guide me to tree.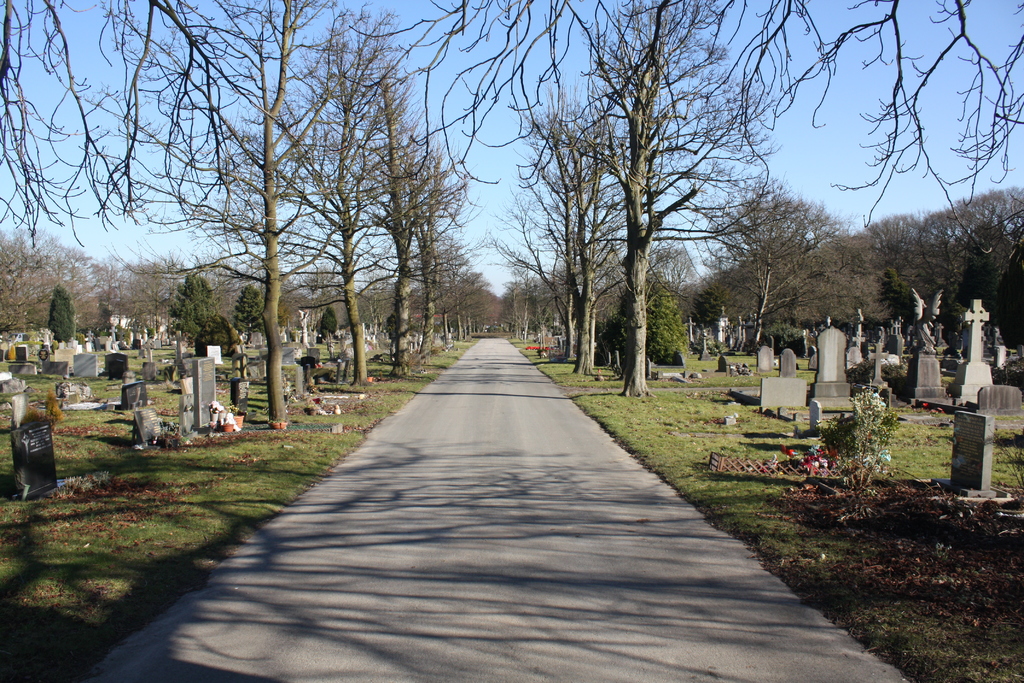
Guidance: crop(522, 73, 624, 378).
